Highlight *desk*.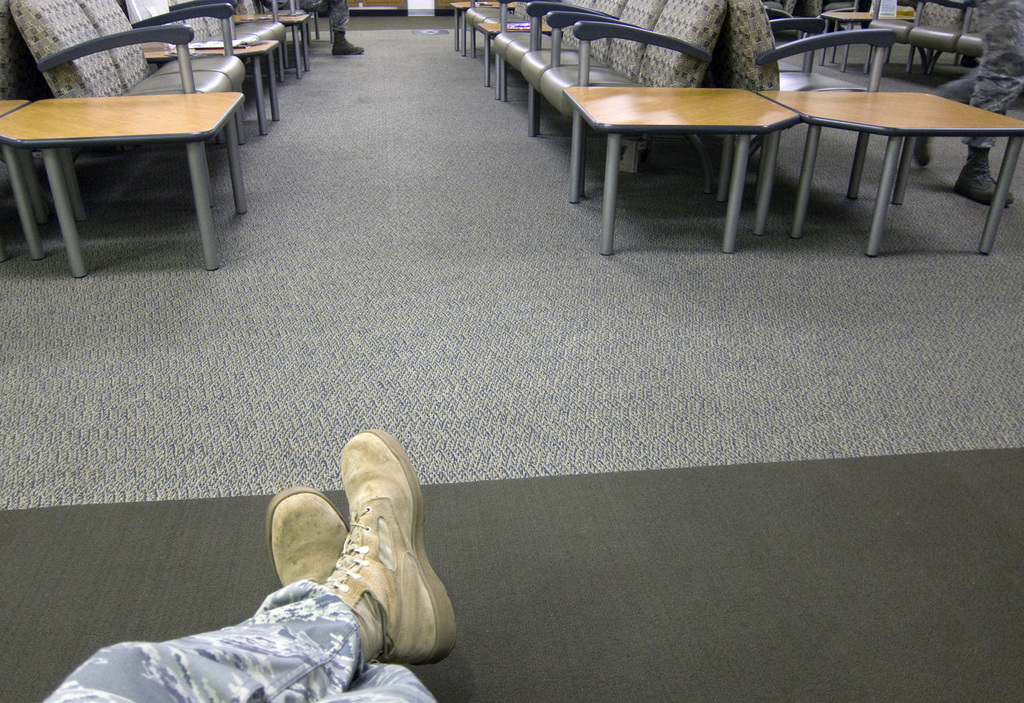
Highlighted region: 0 86 244 276.
